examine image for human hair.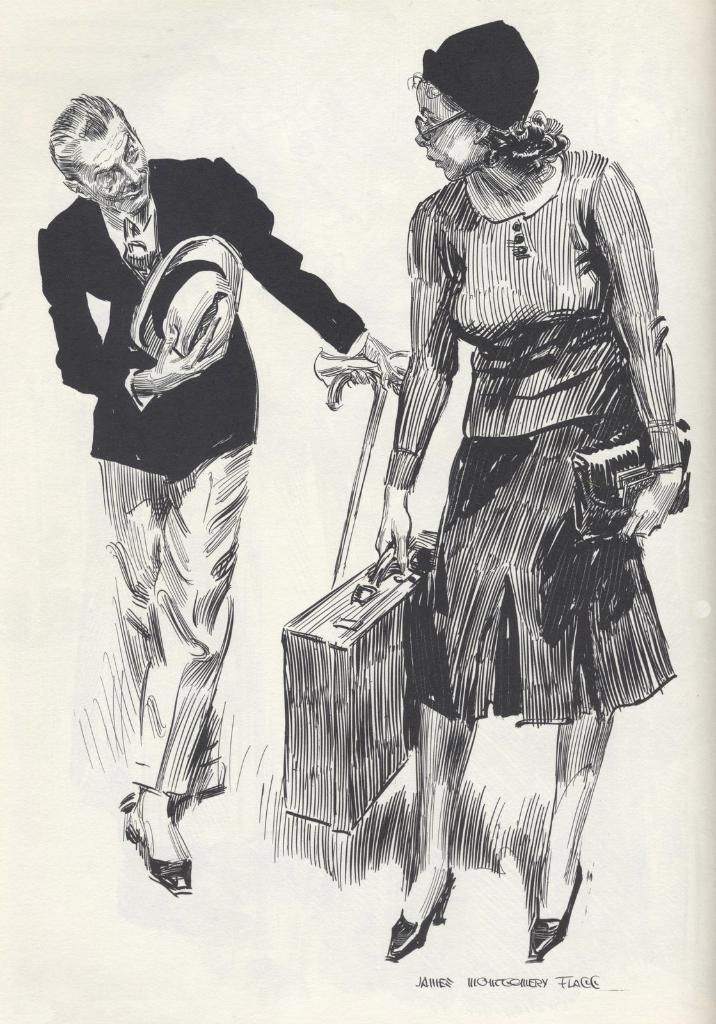
Examination result: [406, 70, 573, 173].
